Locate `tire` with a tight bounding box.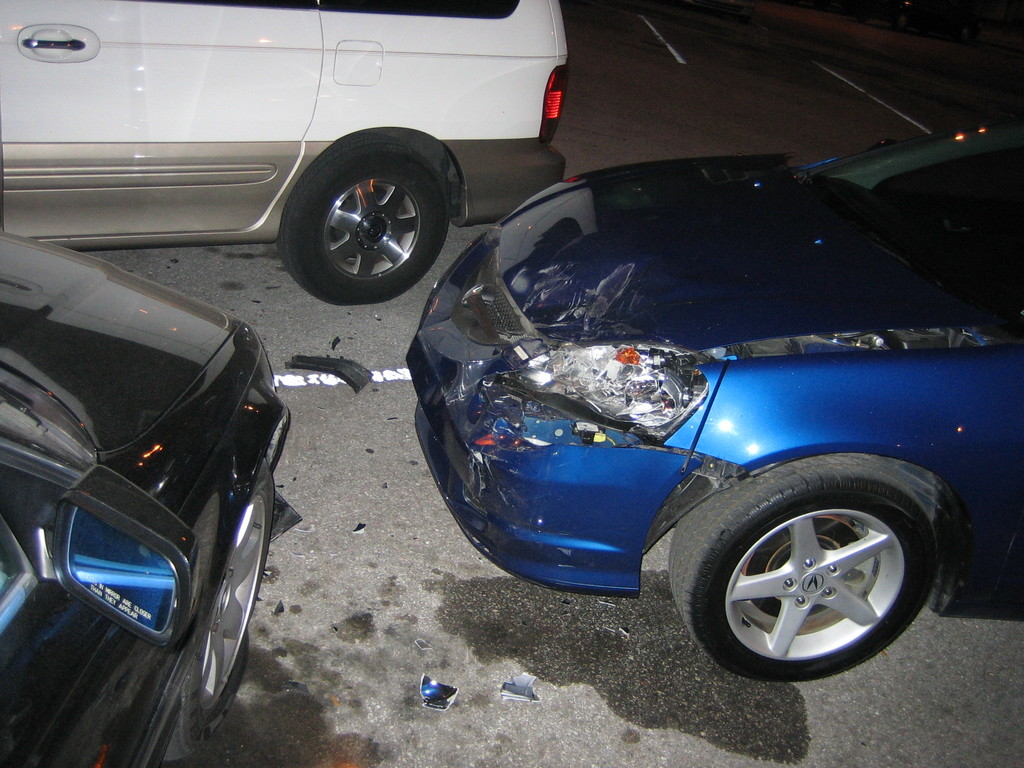
x1=666, y1=451, x2=942, y2=685.
